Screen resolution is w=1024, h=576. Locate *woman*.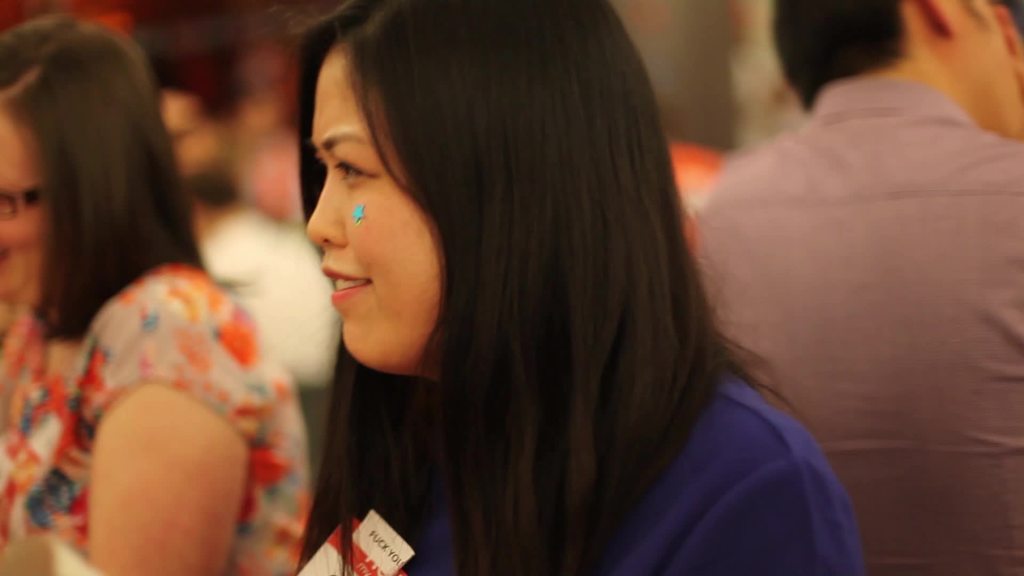
(x1=0, y1=12, x2=314, y2=575).
